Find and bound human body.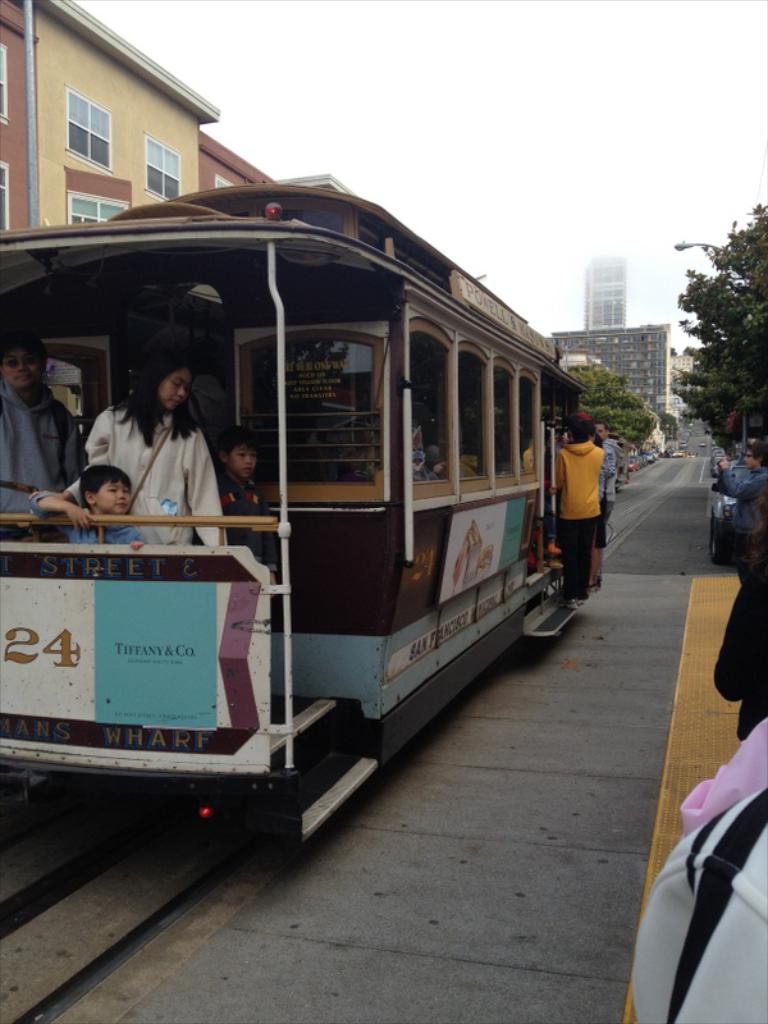
Bound: Rect(225, 463, 278, 589).
